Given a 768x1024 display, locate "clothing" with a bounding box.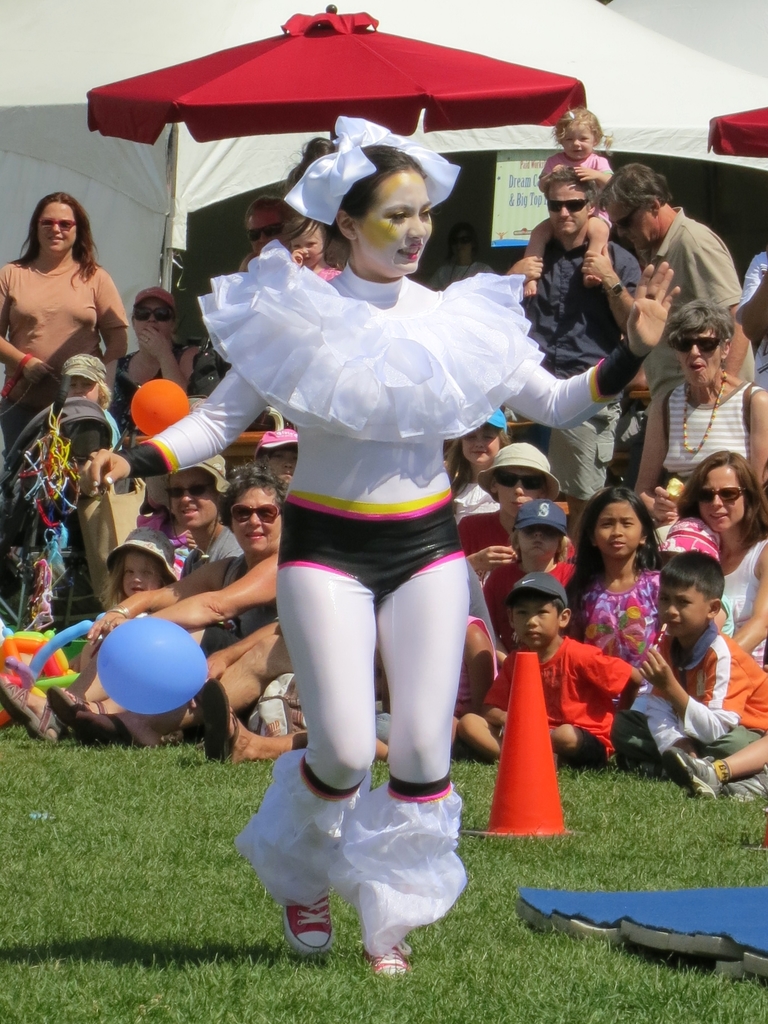
Located: region(632, 703, 767, 776).
